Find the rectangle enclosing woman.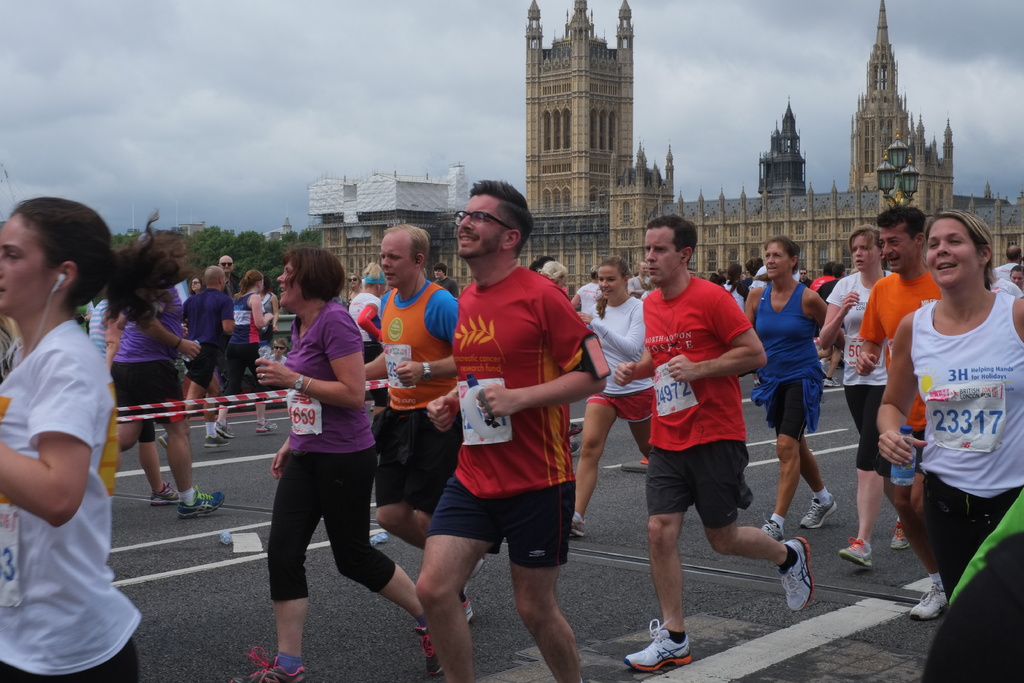
region(870, 211, 1023, 600).
